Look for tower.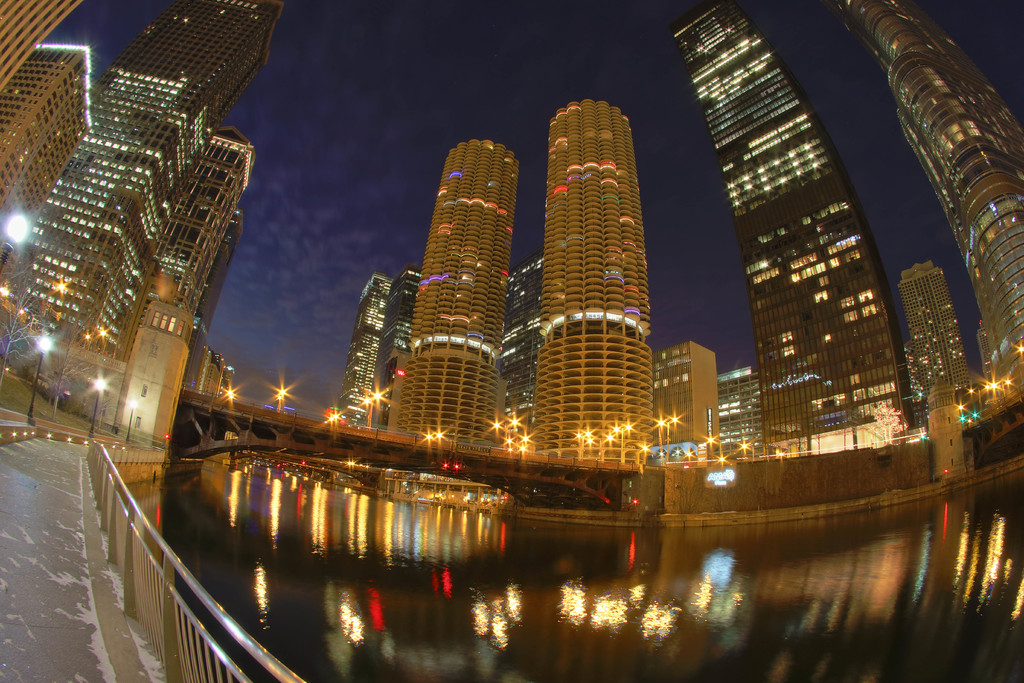
Found: (717,360,765,453).
